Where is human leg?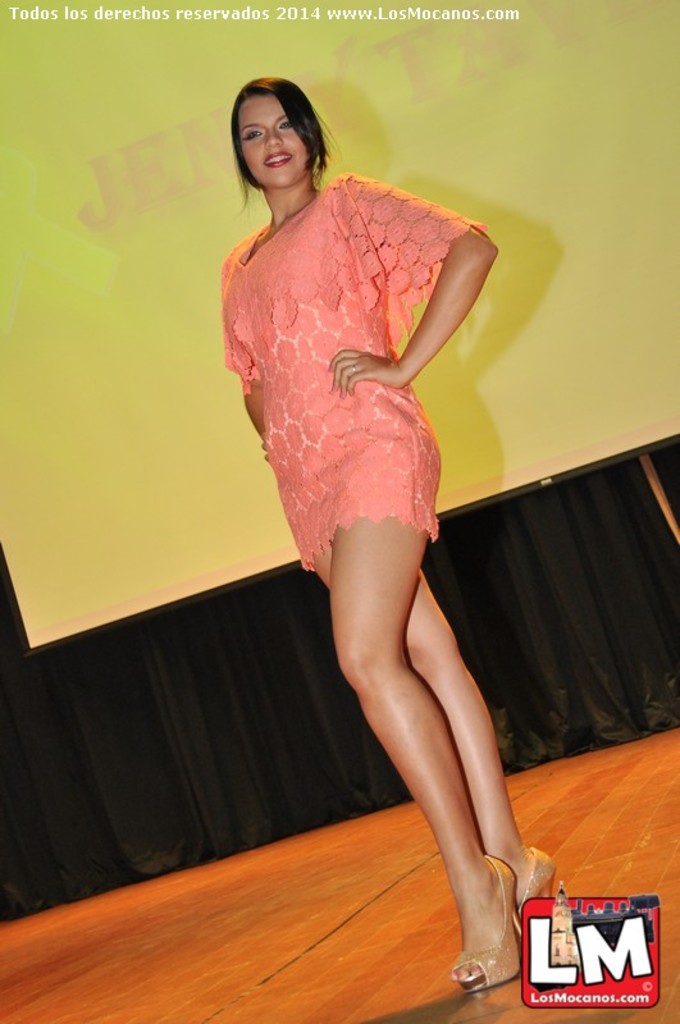
329 408 473 974.
